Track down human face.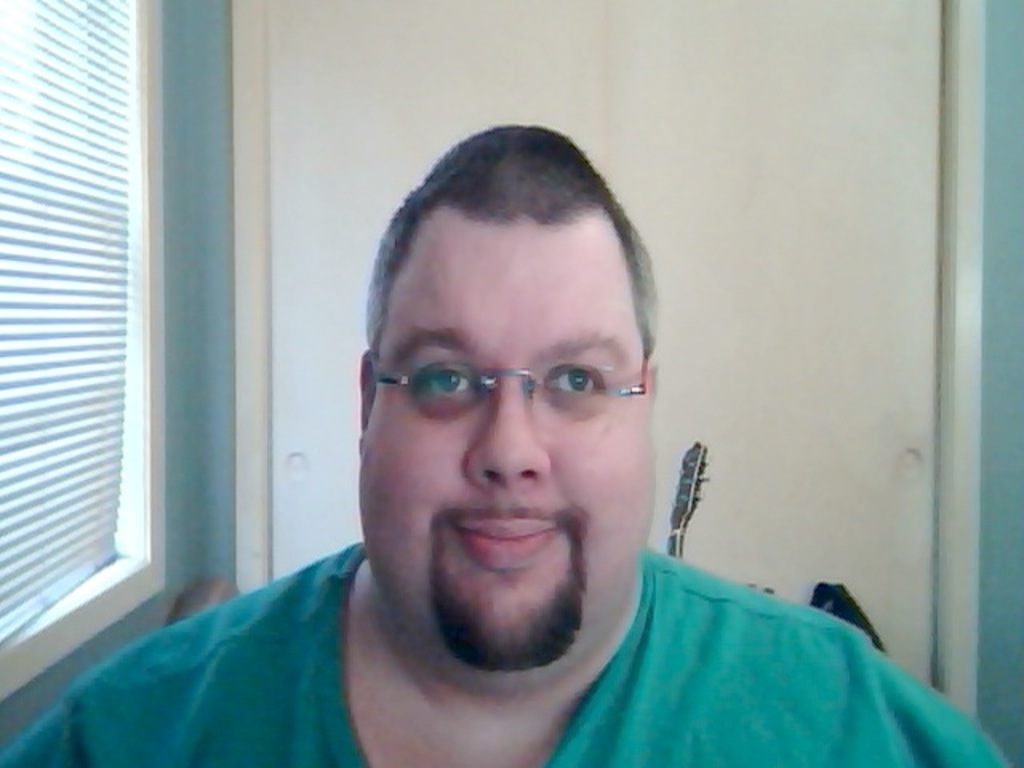
Tracked to (379,224,642,677).
